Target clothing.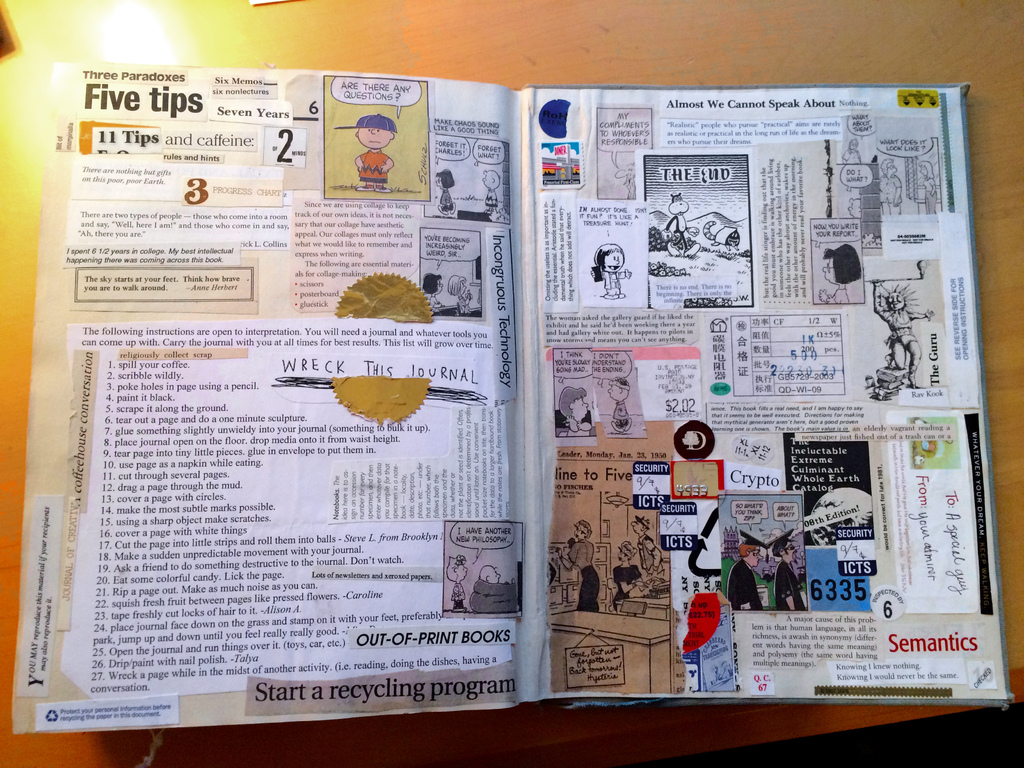
Target region: left=881, top=175, right=901, bottom=216.
